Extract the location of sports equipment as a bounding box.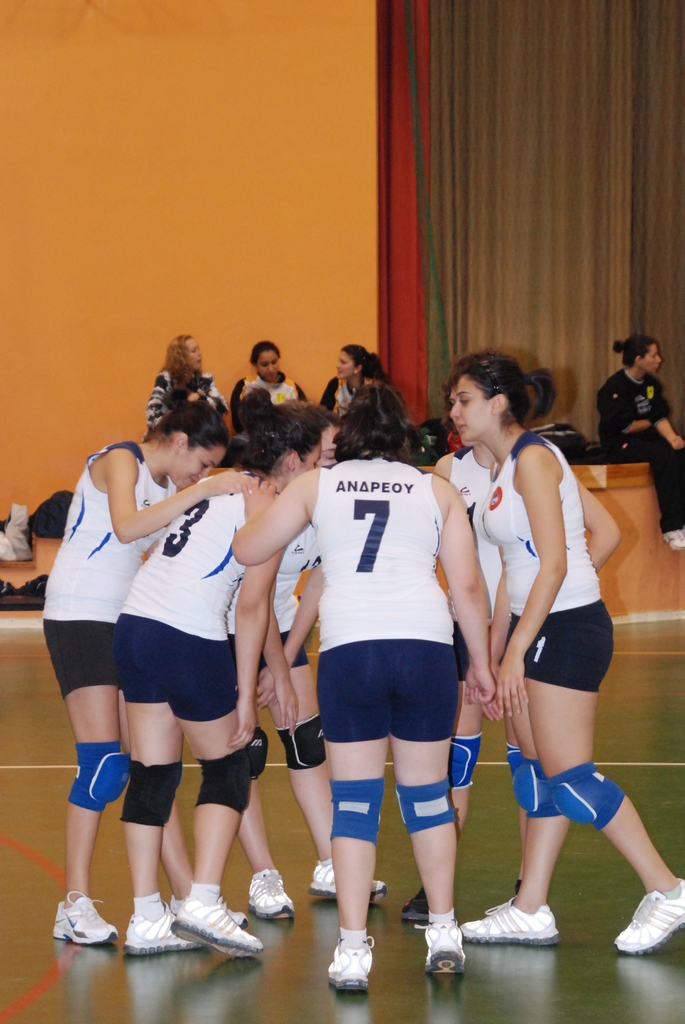
box=[198, 743, 250, 813].
